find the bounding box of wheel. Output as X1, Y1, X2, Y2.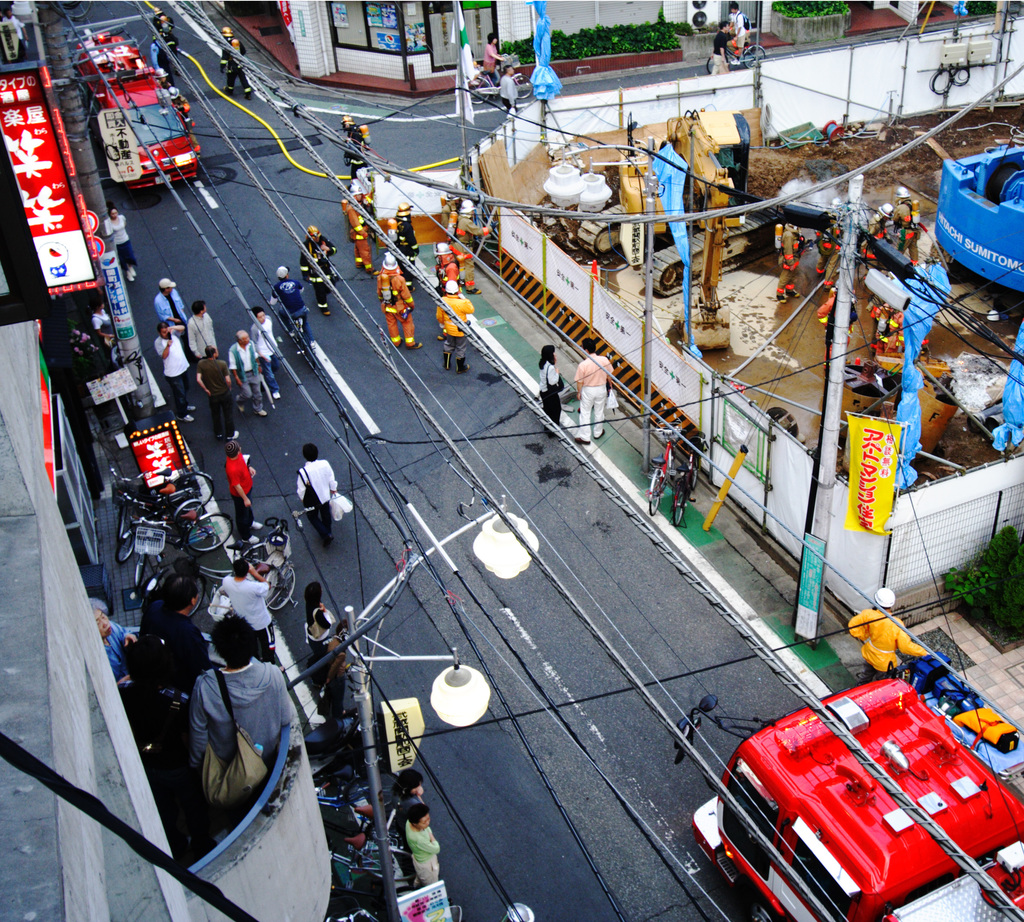
113, 528, 136, 565.
